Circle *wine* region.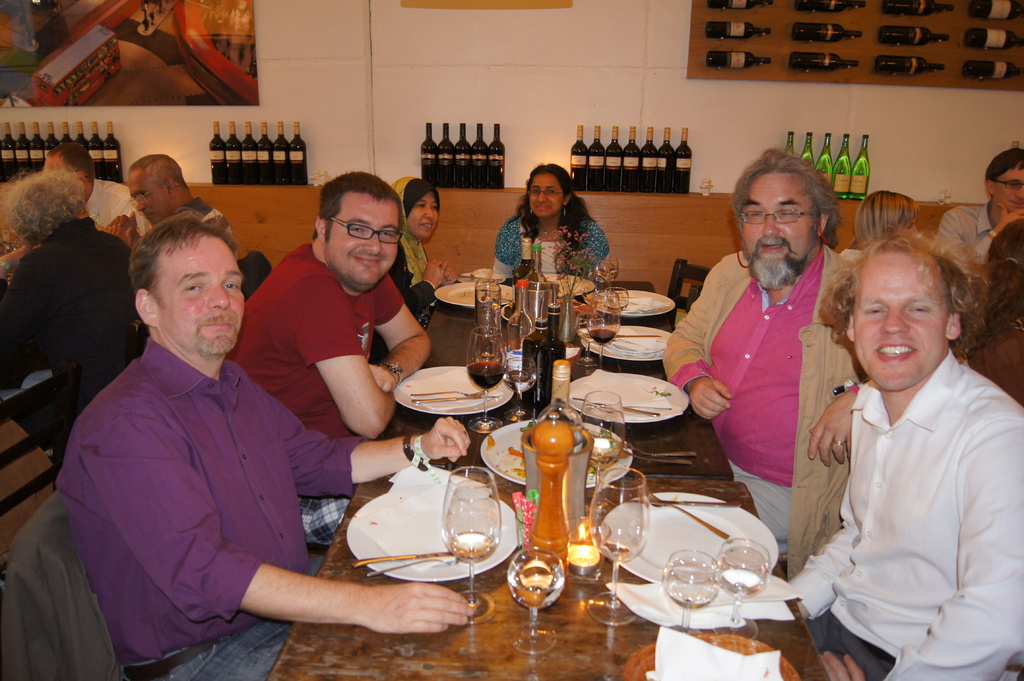
Region: x1=583, y1=333, x2=596, y2=340.
